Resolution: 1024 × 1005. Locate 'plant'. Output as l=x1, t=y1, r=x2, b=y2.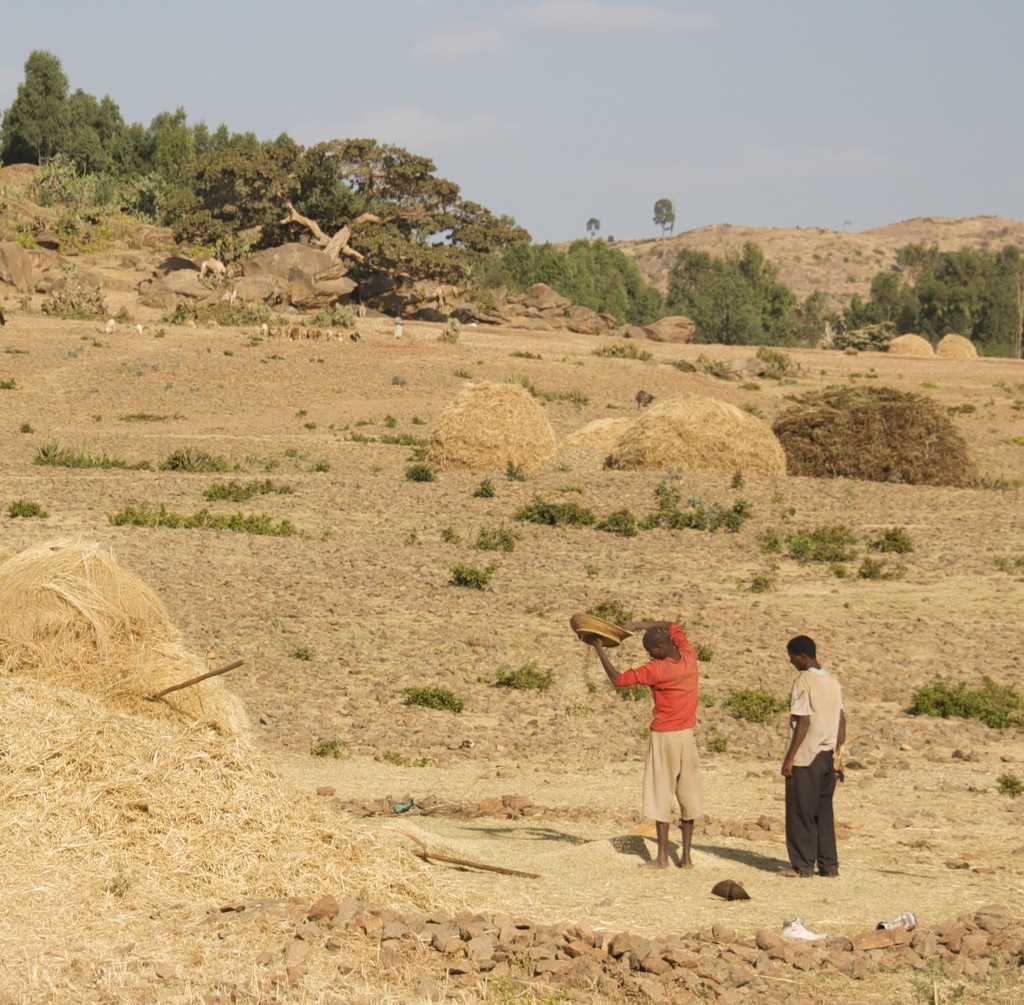
l=153, t=361, r=162, b=370.
